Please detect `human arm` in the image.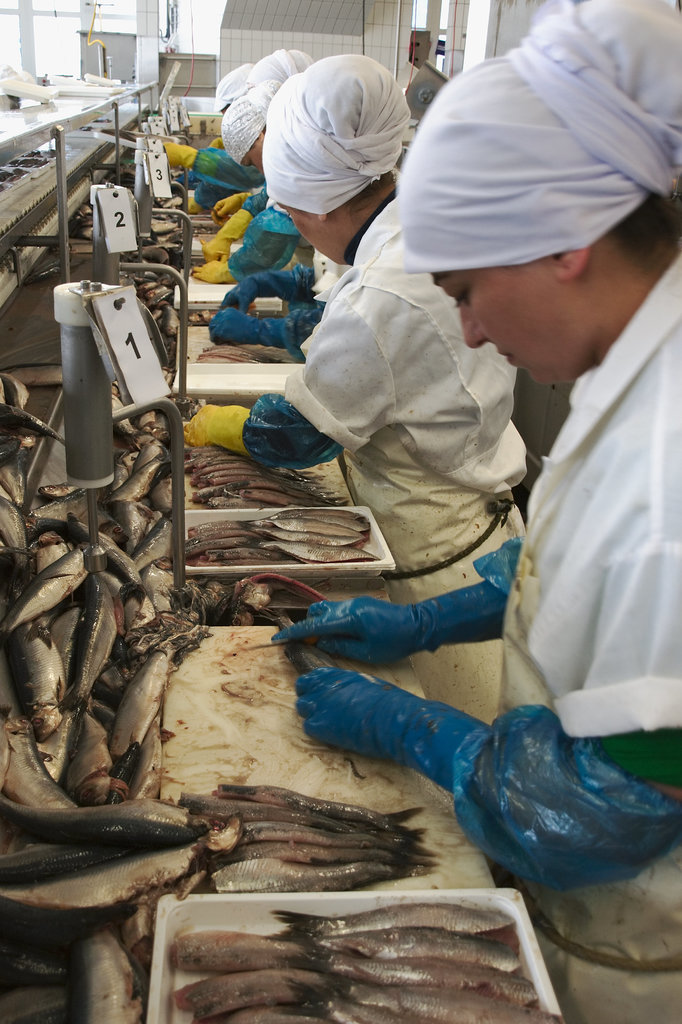
bbox=(184, 311, 403, 466).
